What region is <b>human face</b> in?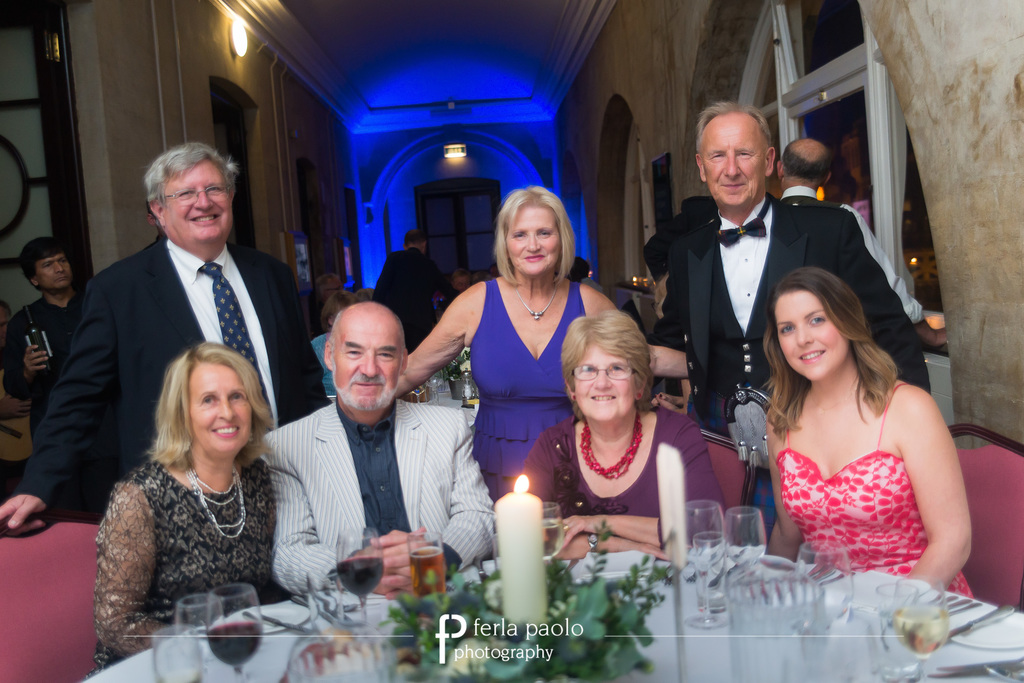
detection(572, 343, 635, 424).
